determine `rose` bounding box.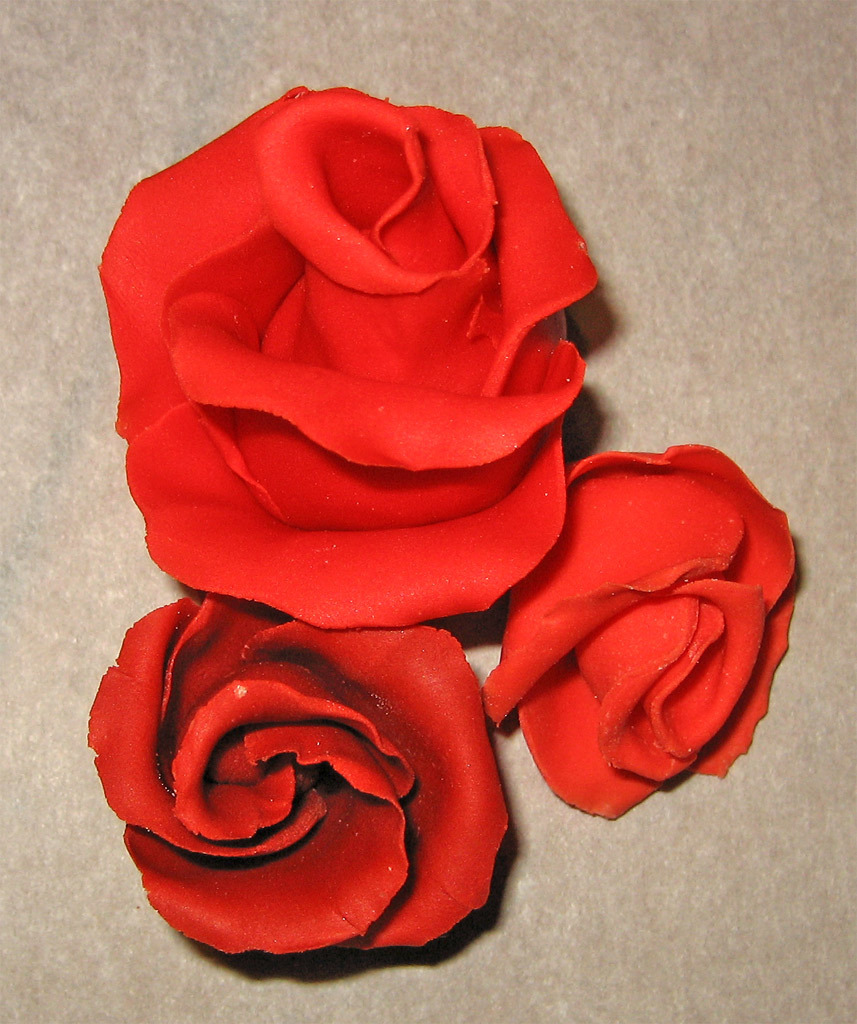
Determined: <region>479, 439, 800, 820</region>.
